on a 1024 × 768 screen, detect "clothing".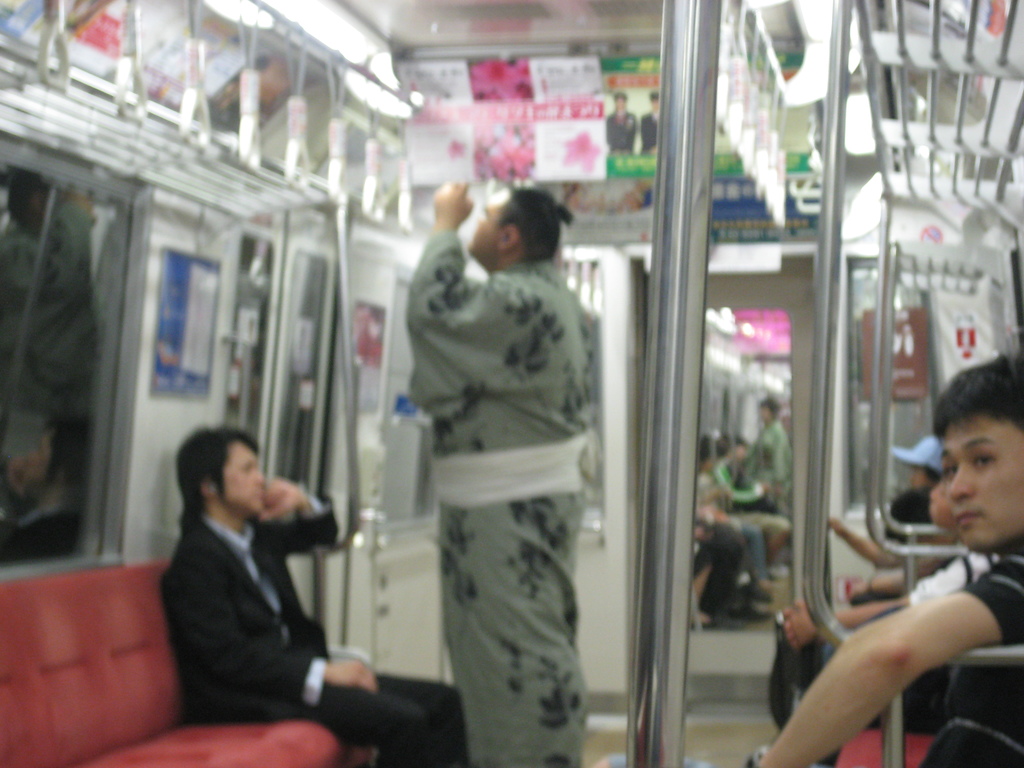
x1=909 y1=549 x2=1002 y2=605.
